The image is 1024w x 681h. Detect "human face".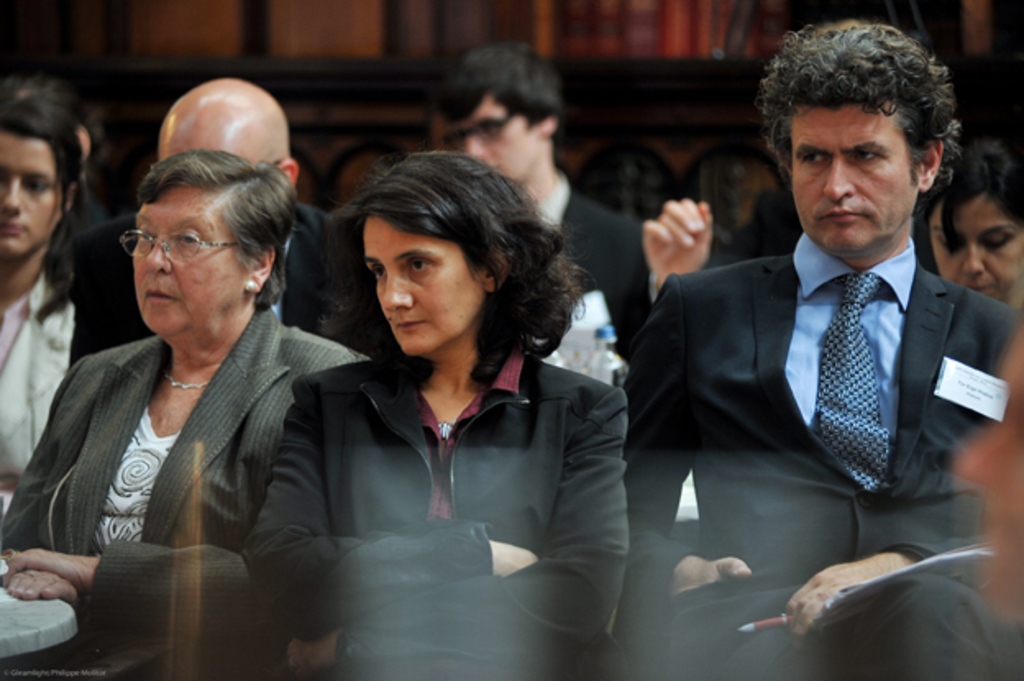
Detection: l=366, t=215, r=486, b=351.
